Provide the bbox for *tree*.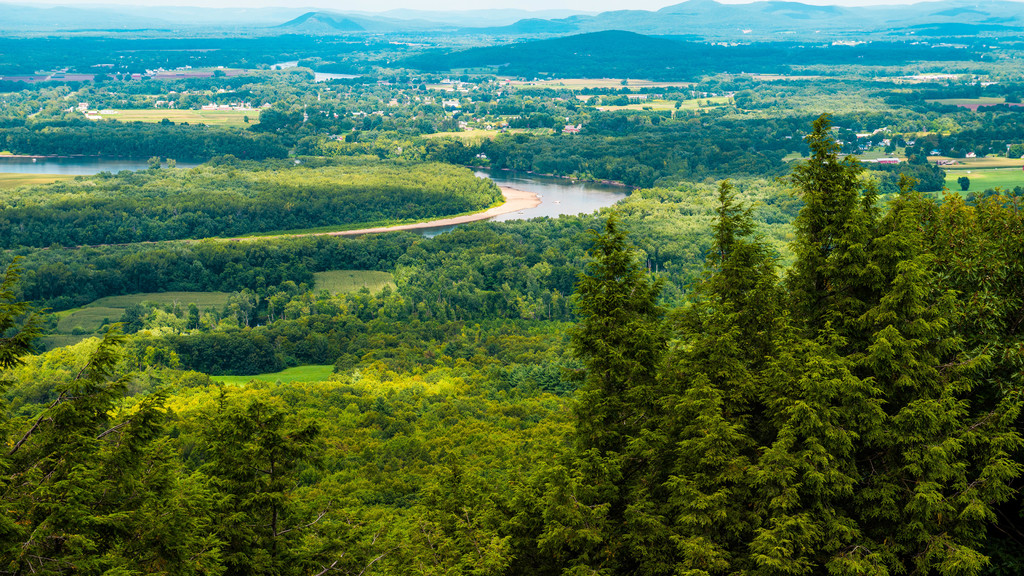
[x1=541, y1=116, x2=1021, y2=575].
